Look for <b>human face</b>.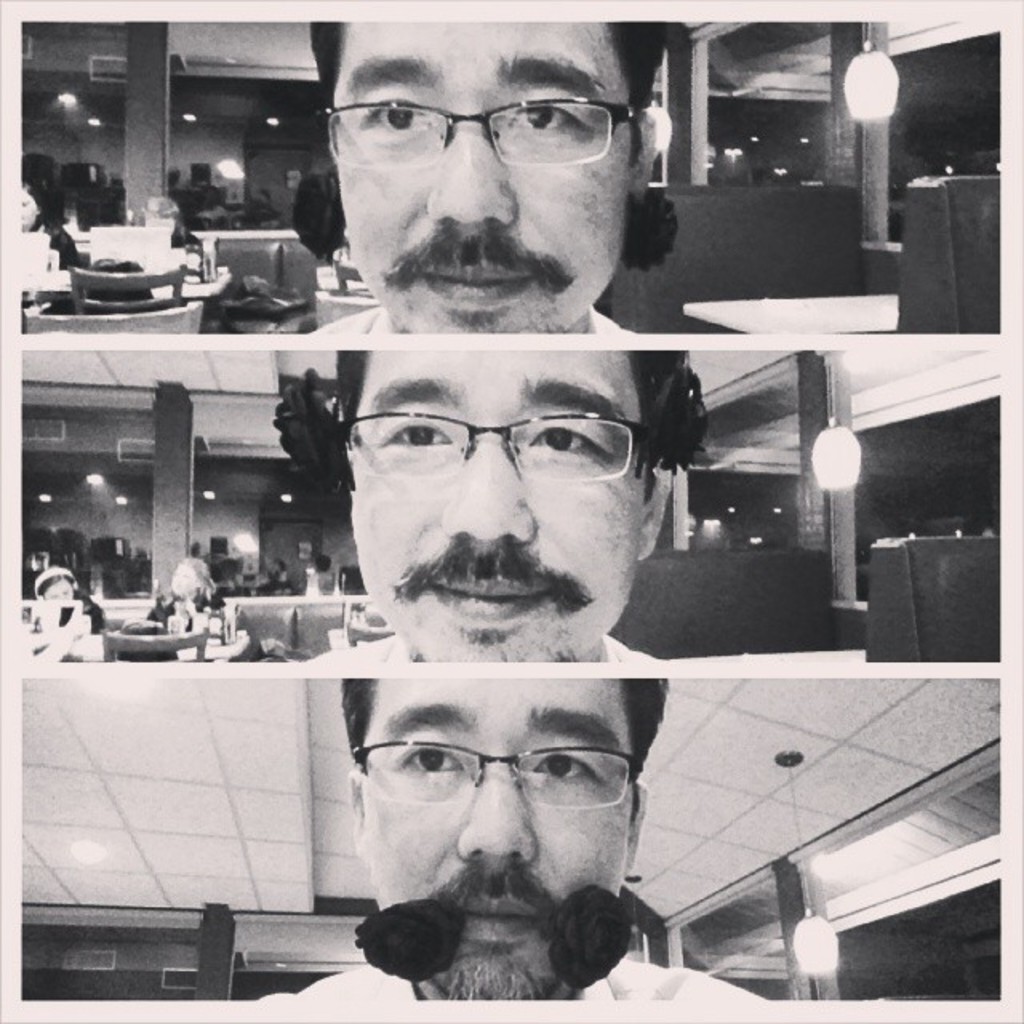
Found: box(352, 350, 648, 664).
